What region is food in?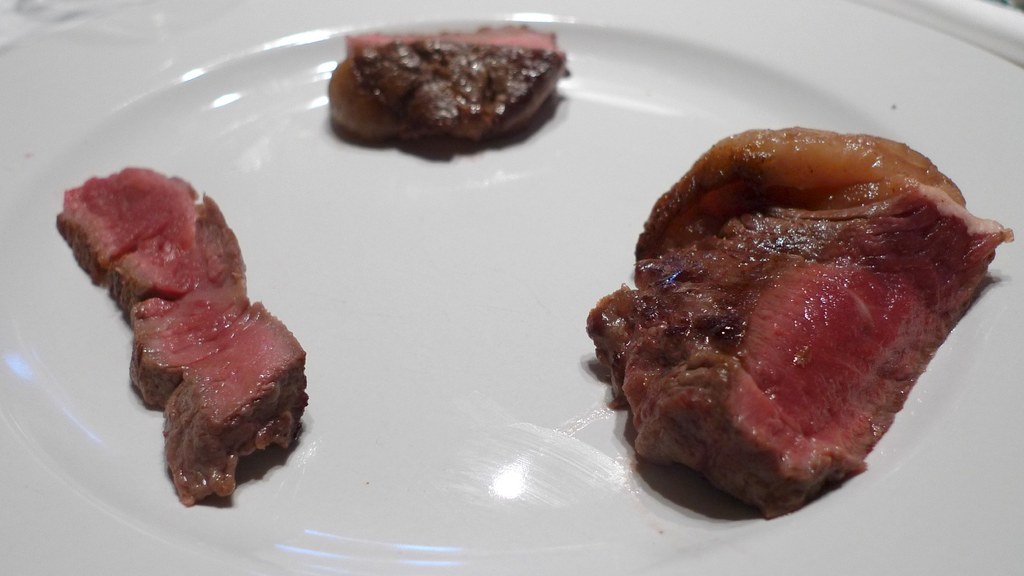
<box>333,37,566,163</box>.
